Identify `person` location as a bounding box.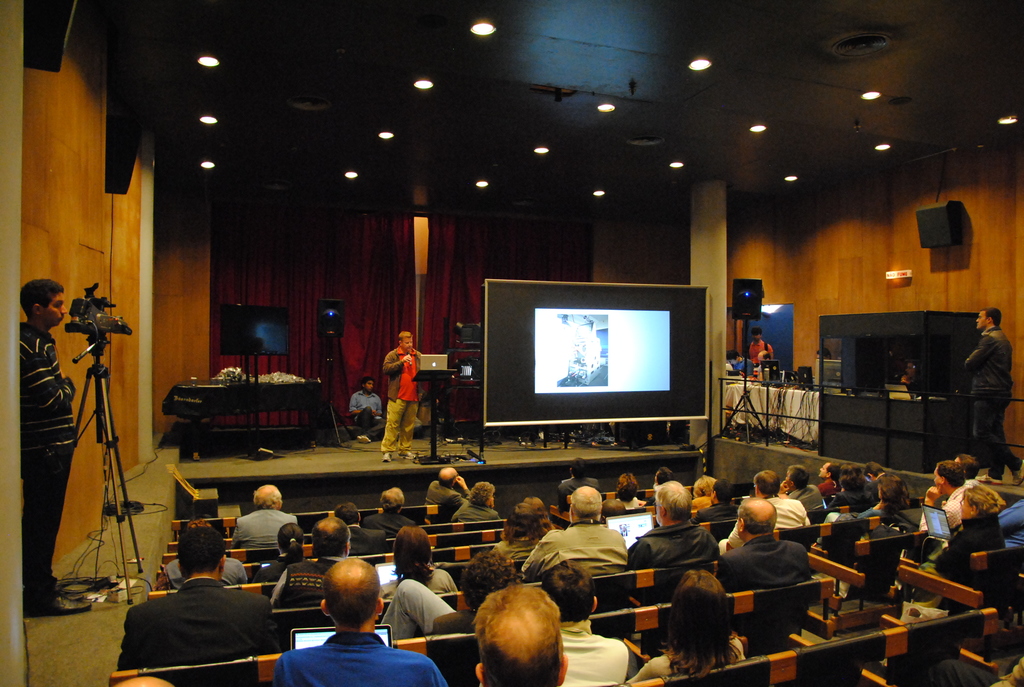
box(961, 307, 1023, 489).
